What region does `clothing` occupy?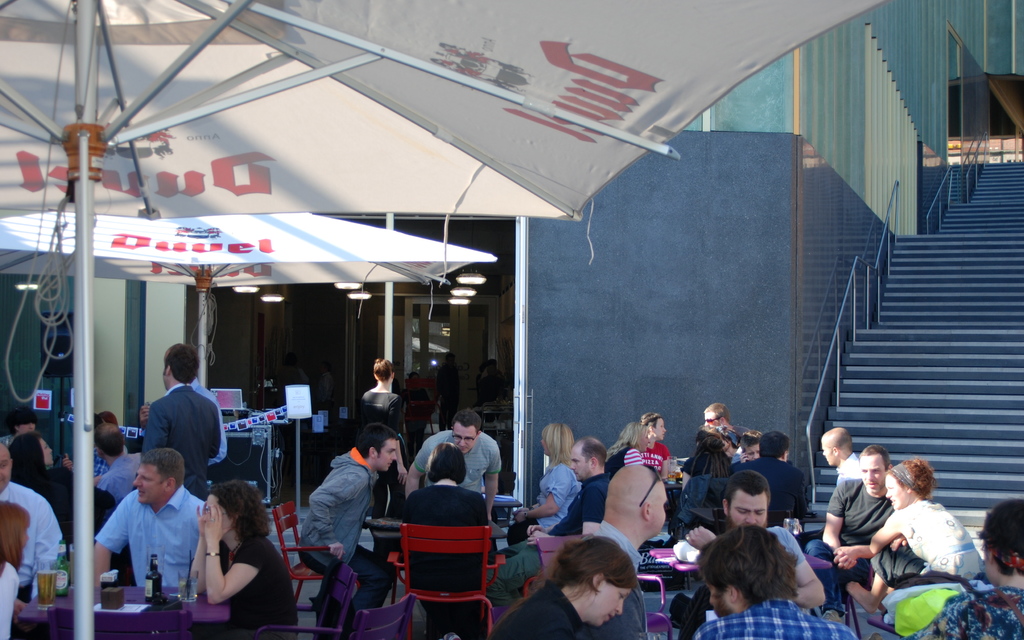
crop(876, 498, 988, 592).
